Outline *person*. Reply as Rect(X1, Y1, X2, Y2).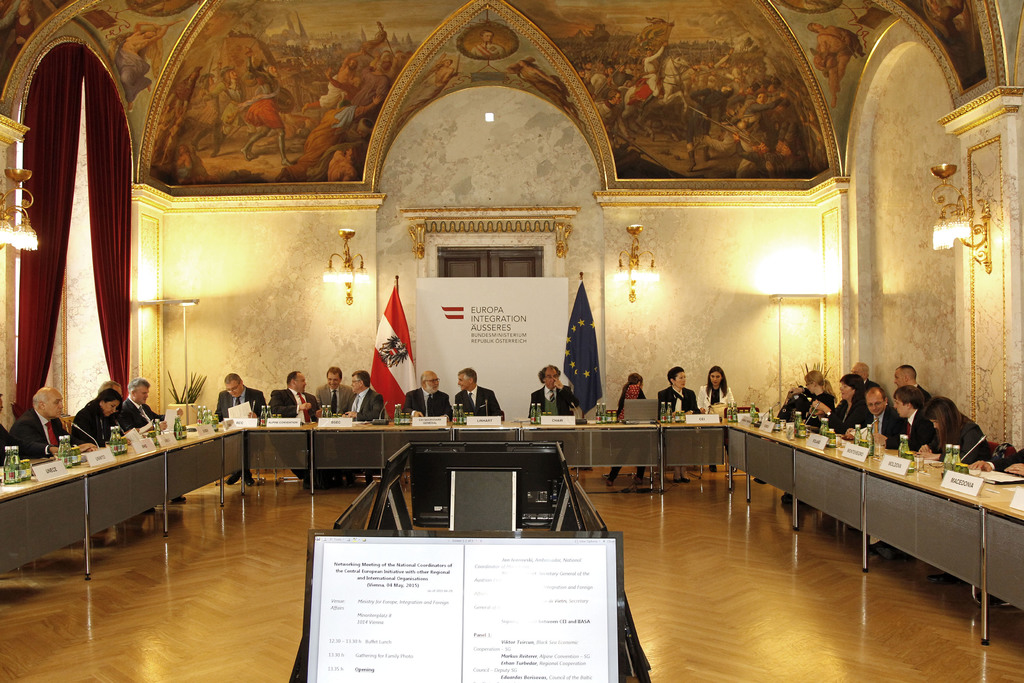
Rect(845, 387, 905, 447).
